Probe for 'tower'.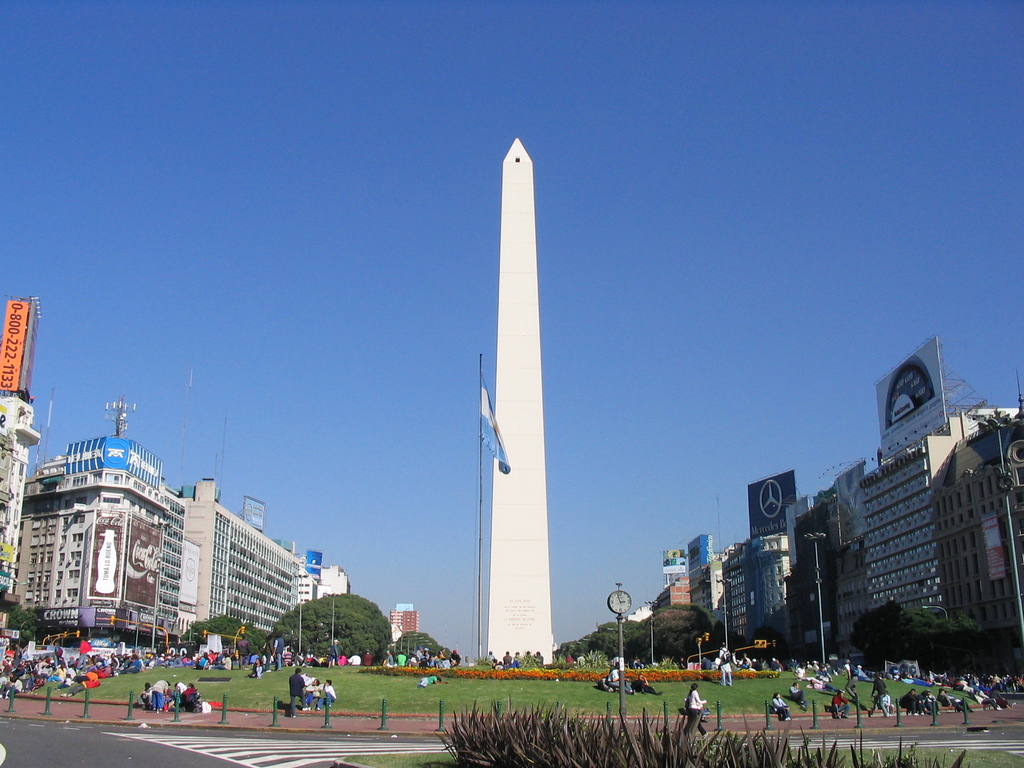
Probe result: rect(458, 87, 573, 680).
